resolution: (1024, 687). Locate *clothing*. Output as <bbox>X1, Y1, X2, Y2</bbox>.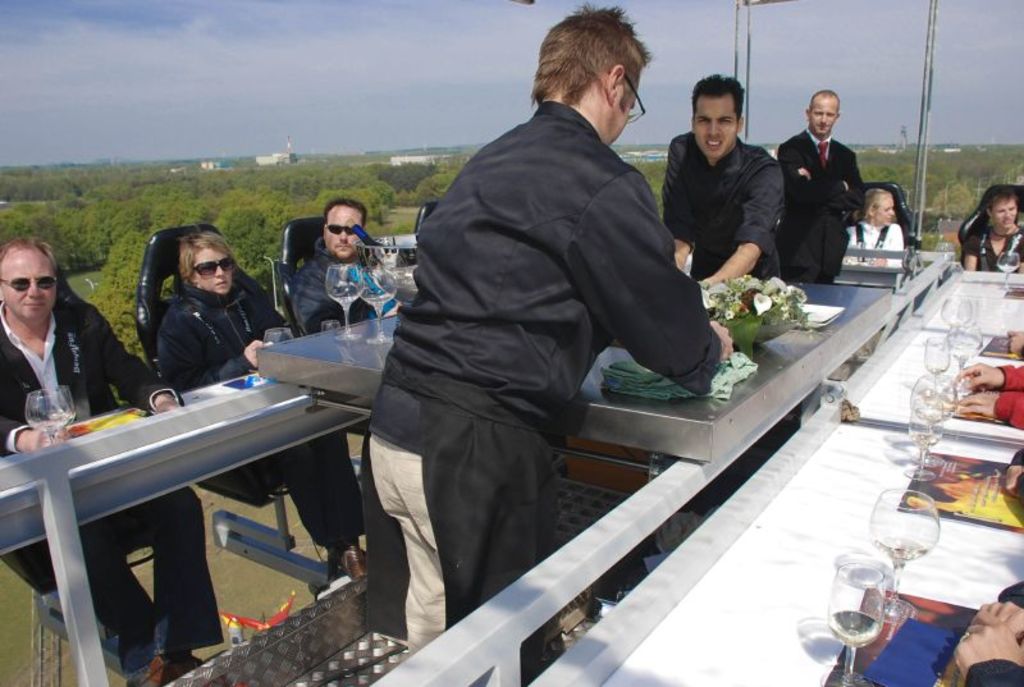
<bbox>0, 301, 227, 672</bbox>.
